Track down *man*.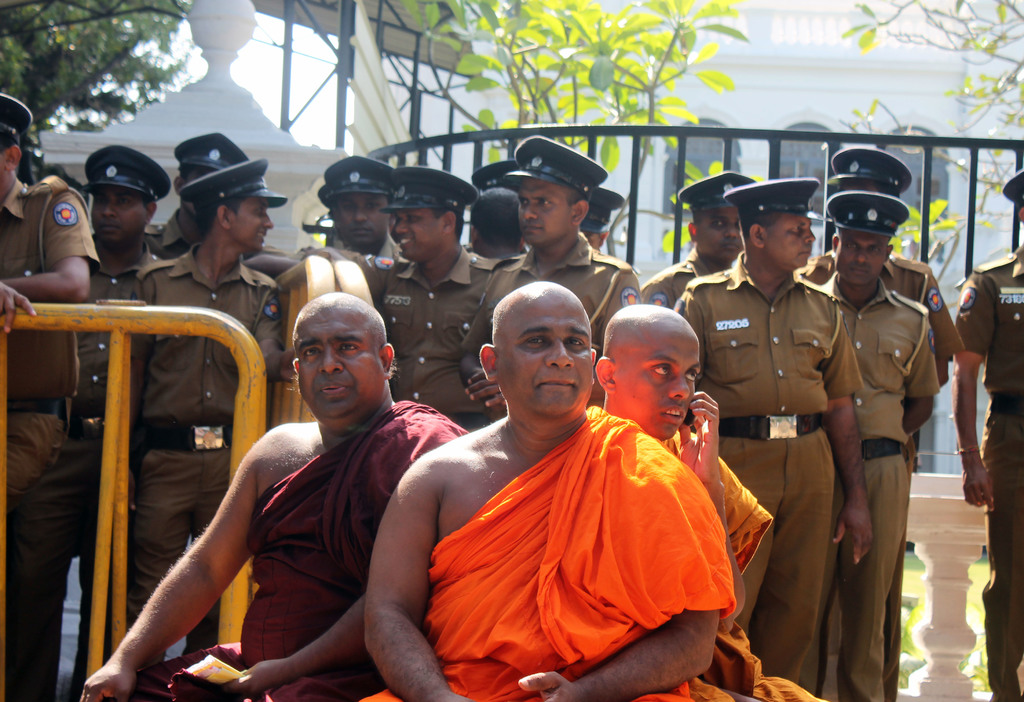
Tracked to pyautogui.locateOnScreen(598, 305, 847, 701).
